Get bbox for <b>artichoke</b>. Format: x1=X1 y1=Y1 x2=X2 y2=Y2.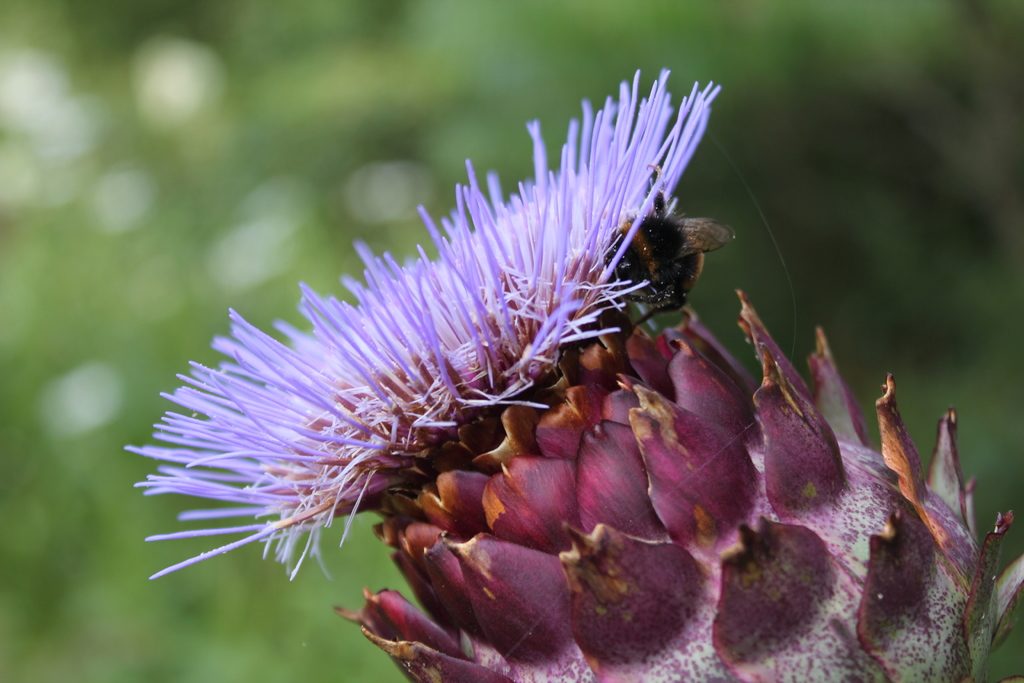
x1=124 y1=68 x2=1023 y2=682.
